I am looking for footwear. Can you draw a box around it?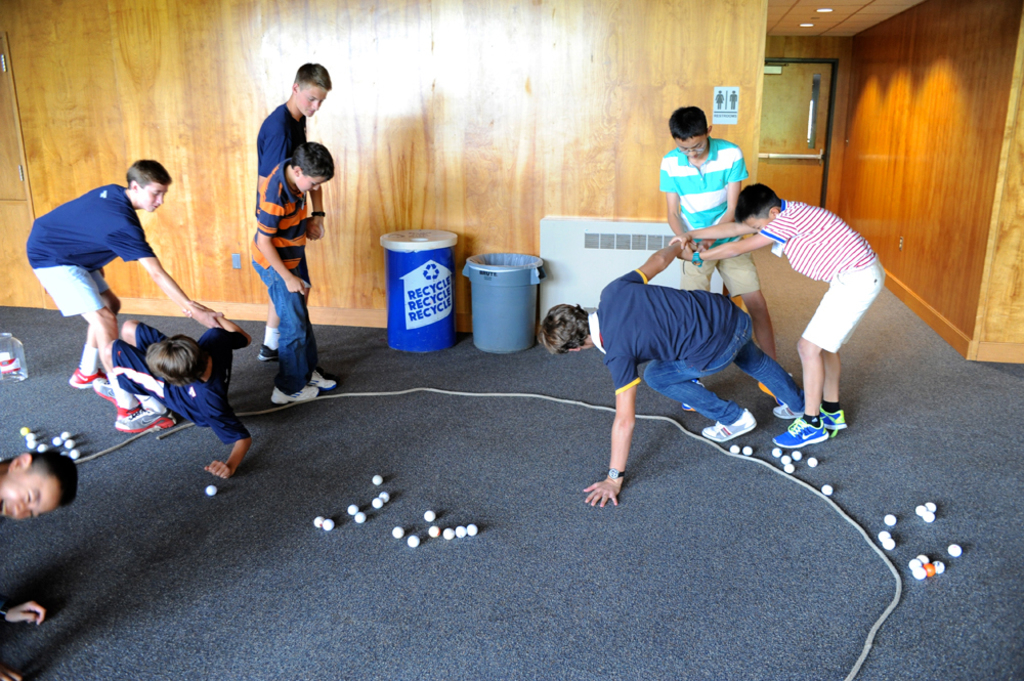
Sure, the bounding box is {"x1": 772, "y1": 405, "x2": 807, "y2": 423}.
